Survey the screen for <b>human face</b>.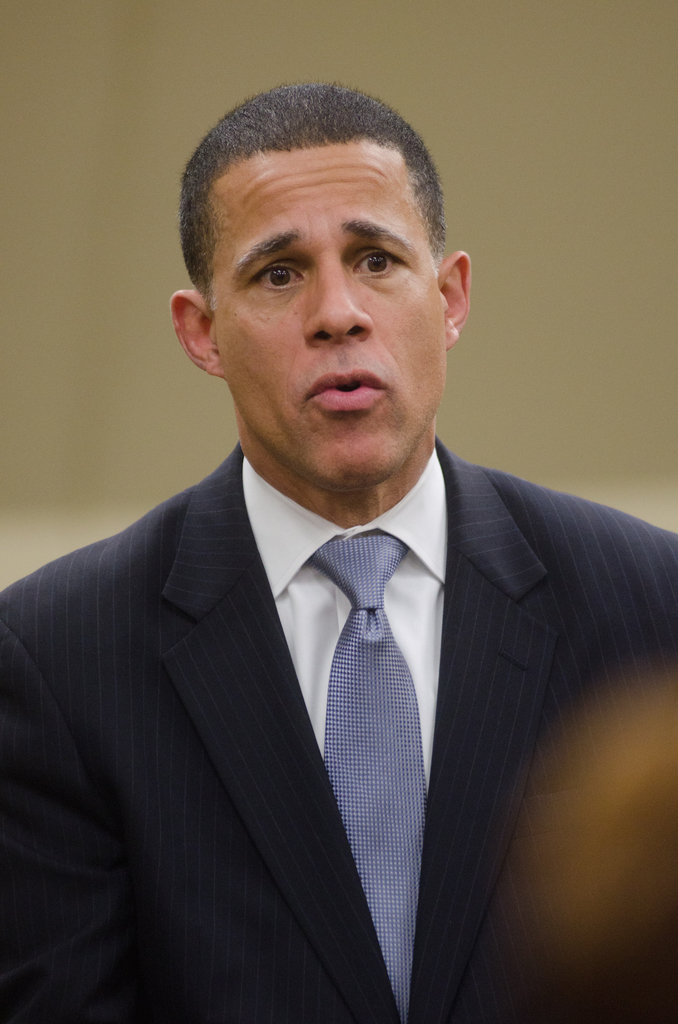
Survey found: (x1=212, y1=141, x2=453, y2=488).
